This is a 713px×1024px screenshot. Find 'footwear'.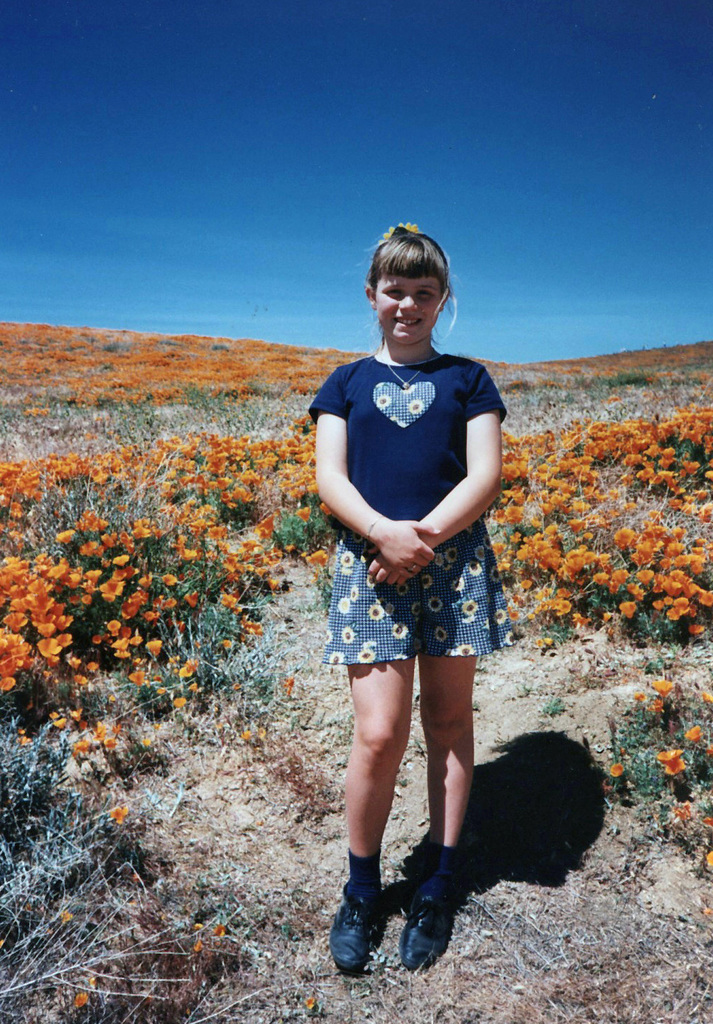
Bounding box: (left=334, top=859, right=477, bottom=971).
